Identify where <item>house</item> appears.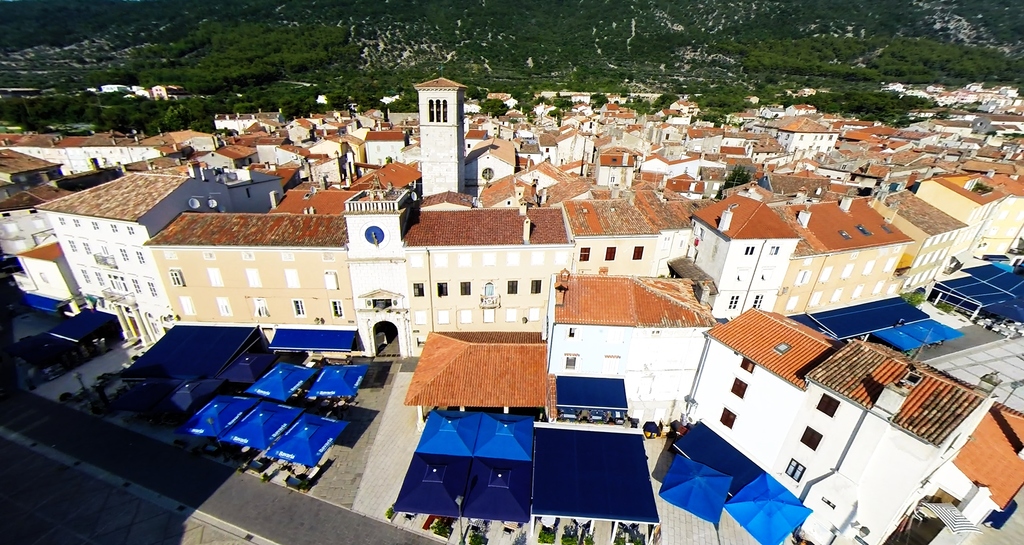
Appears at x1=461, y1=130, x2=521, y2=191.
